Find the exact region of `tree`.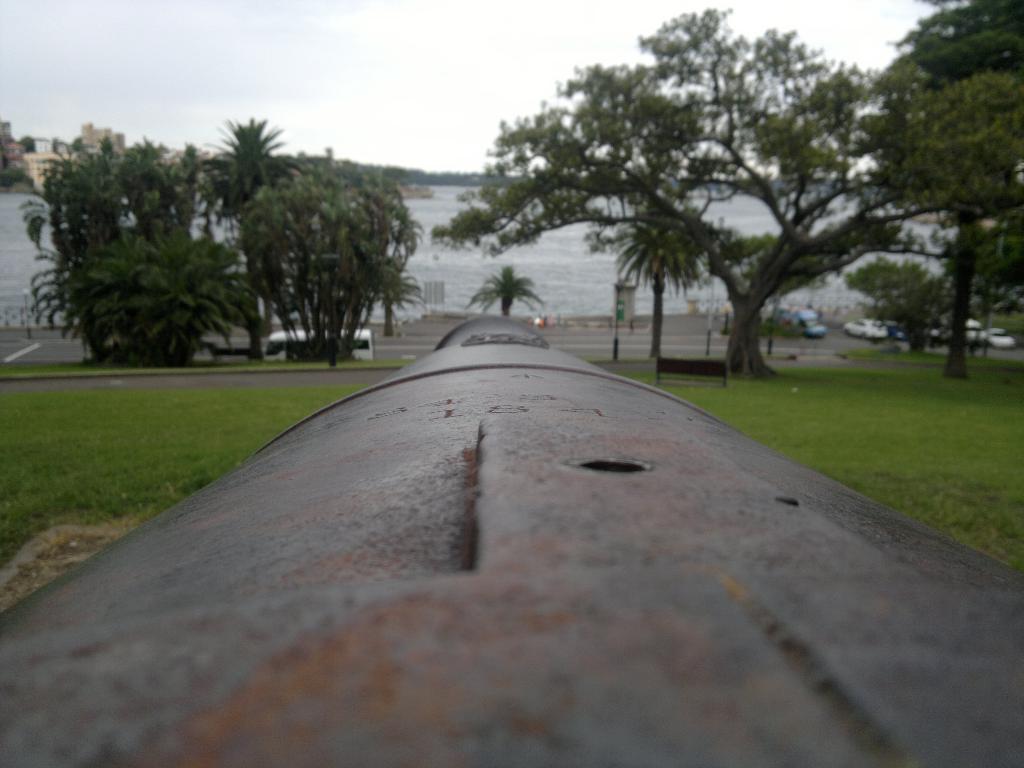
Exact region: [846, 224, 1023, 359].
